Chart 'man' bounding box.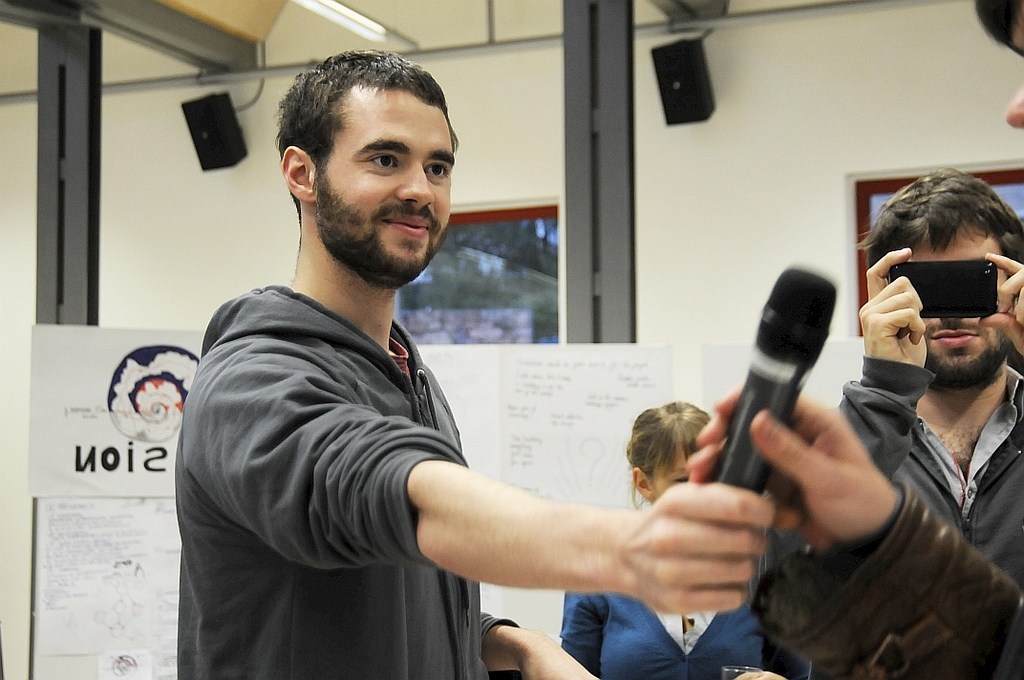
Charted: [left=751, top=166, right=1023, bottom=679].
